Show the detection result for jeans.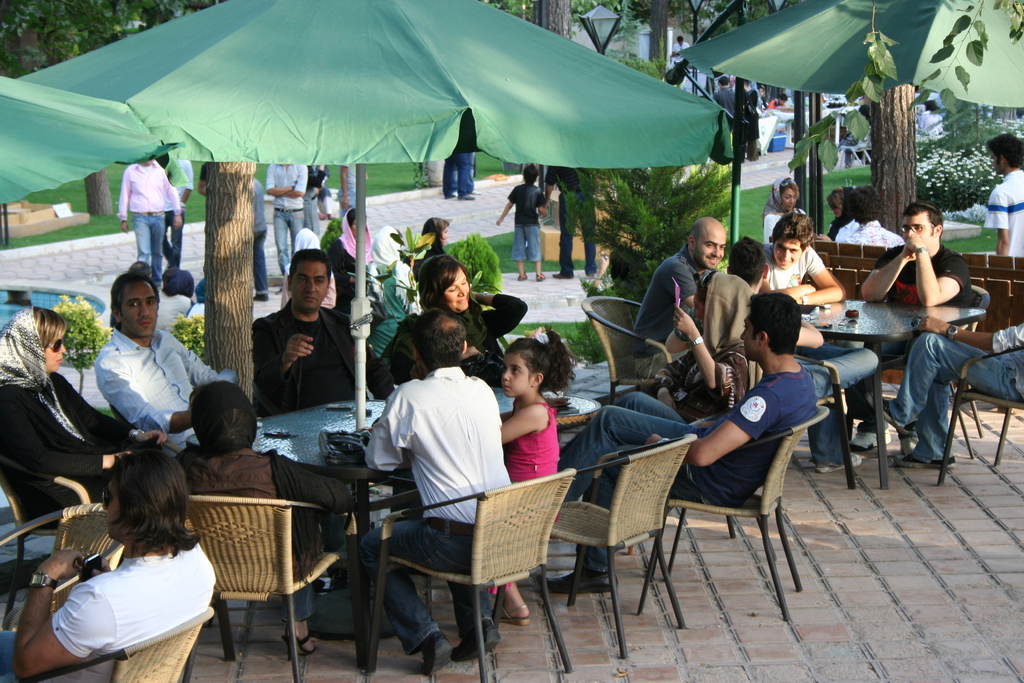
BBox(252, 235, 271, 294).
